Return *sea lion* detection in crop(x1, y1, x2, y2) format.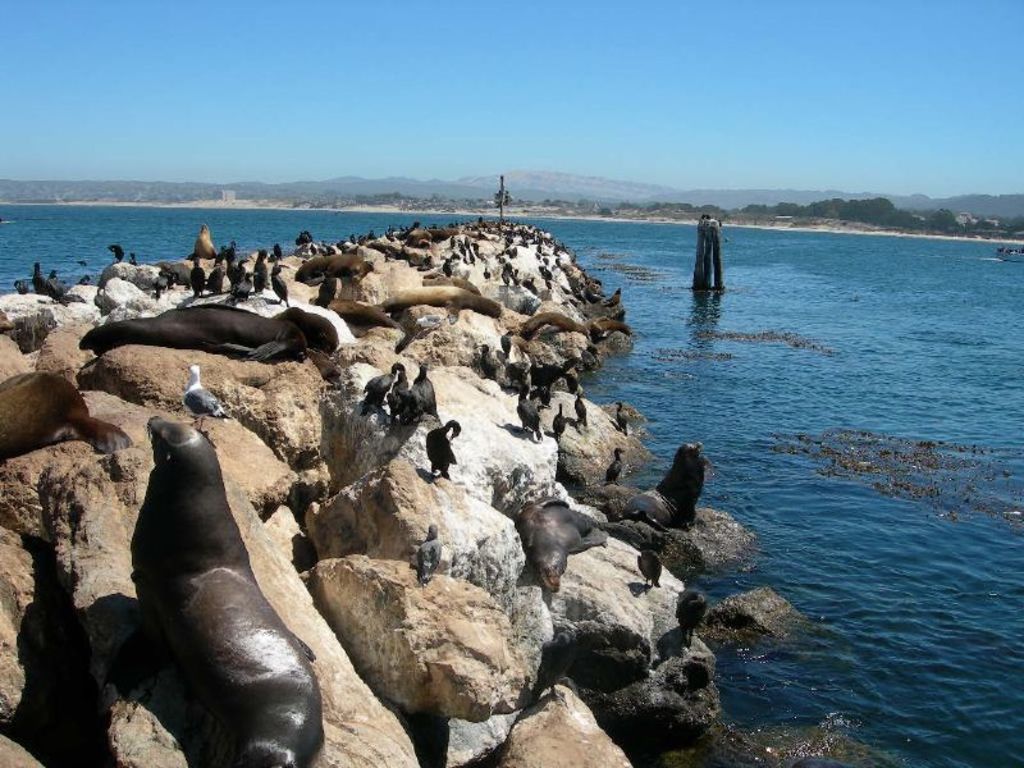
crop(0, 366, 136, 471).
